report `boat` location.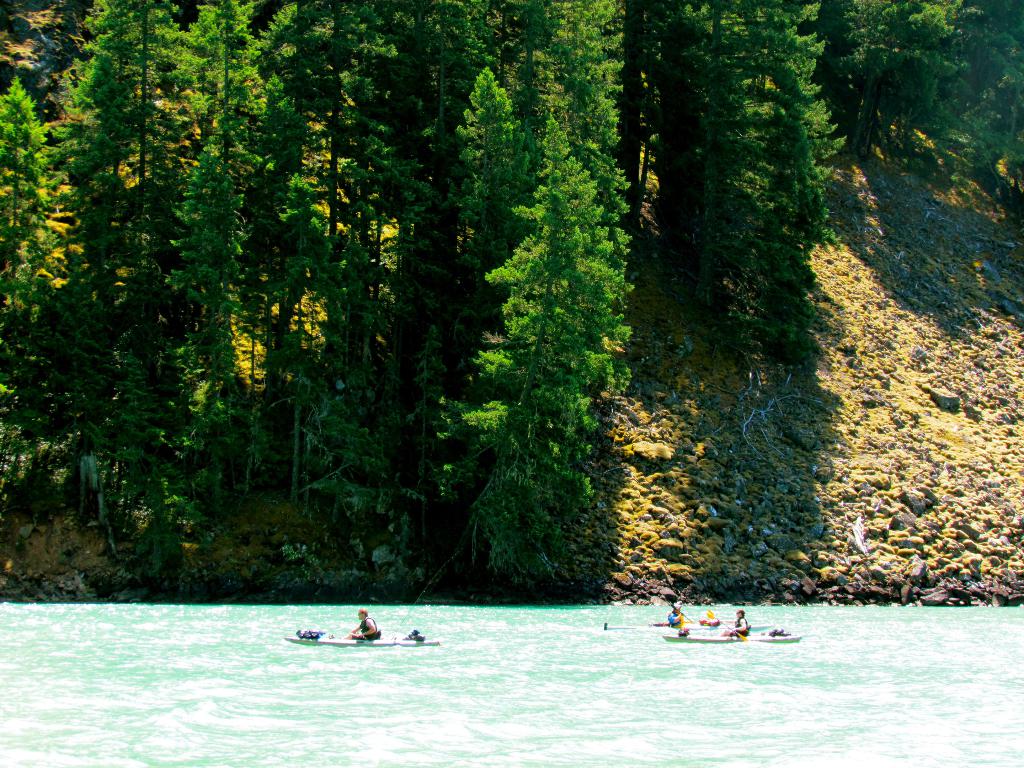
Report: (x1=282, y1=553, x2=461, y2=651).
